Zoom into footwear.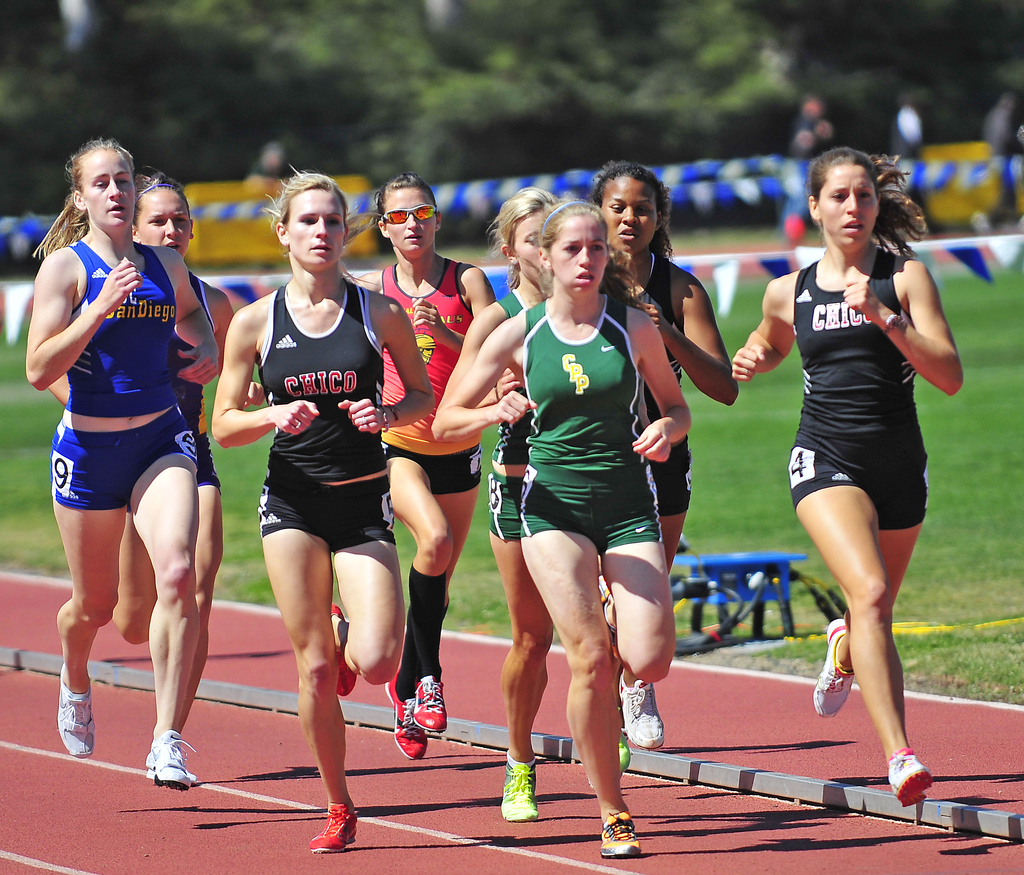
Zoom target: locate(415, 678, 443, 733).
